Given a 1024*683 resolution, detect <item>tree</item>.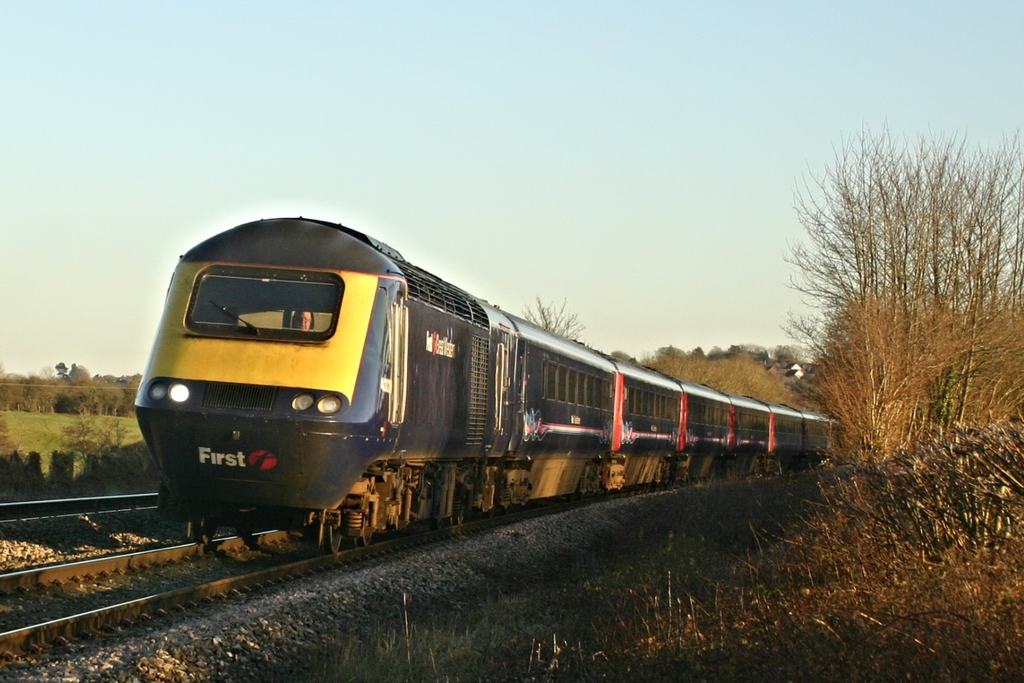
left=45, top=356, right=98, bottom=385.
